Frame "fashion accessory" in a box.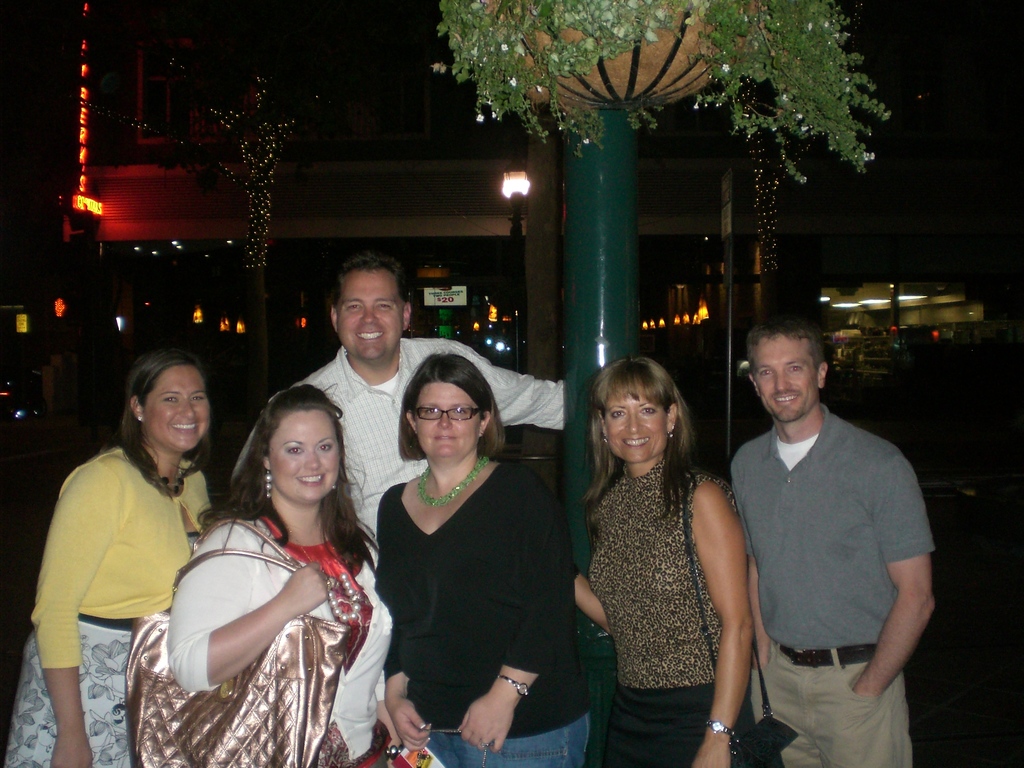
bbox(159, 464, 185, 499).
